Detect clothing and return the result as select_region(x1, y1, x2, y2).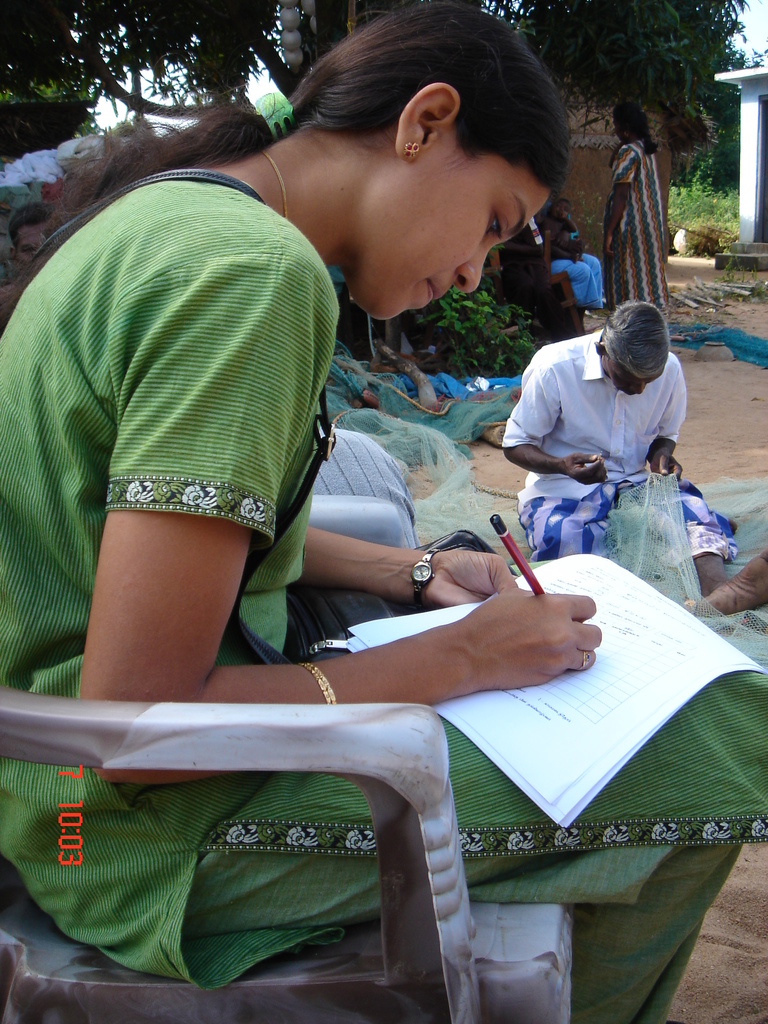
select_region(498, 328, 720, 581).
